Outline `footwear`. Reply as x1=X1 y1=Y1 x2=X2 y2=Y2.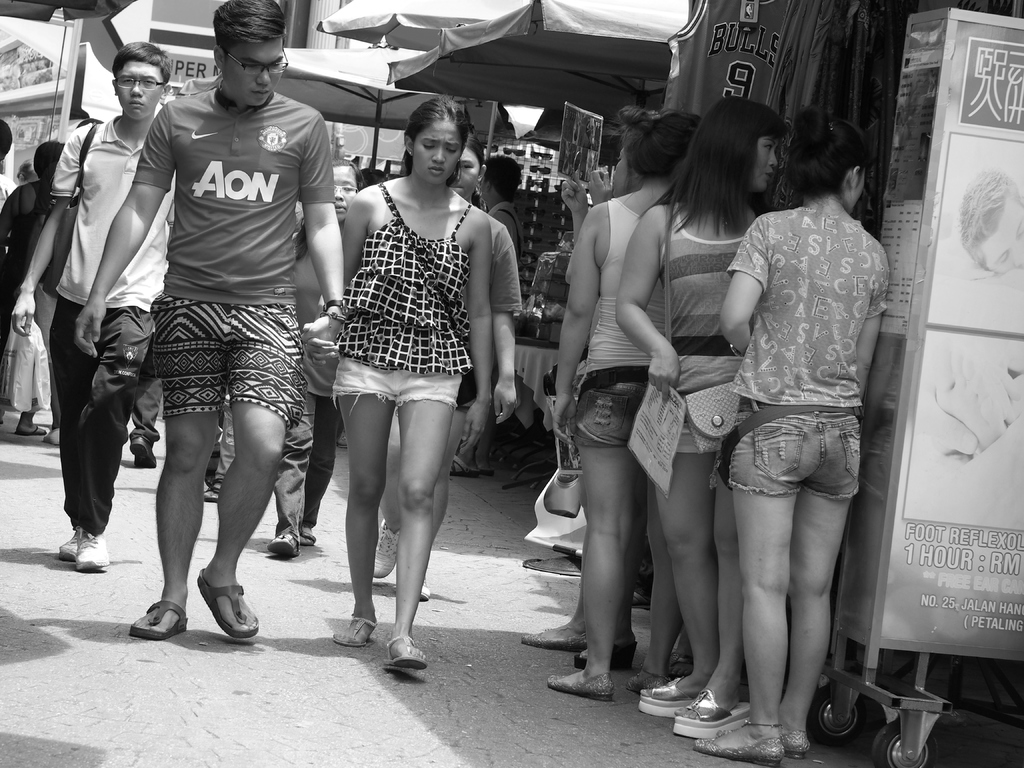
x1=520 y1=621 x2=585 y2=650.
